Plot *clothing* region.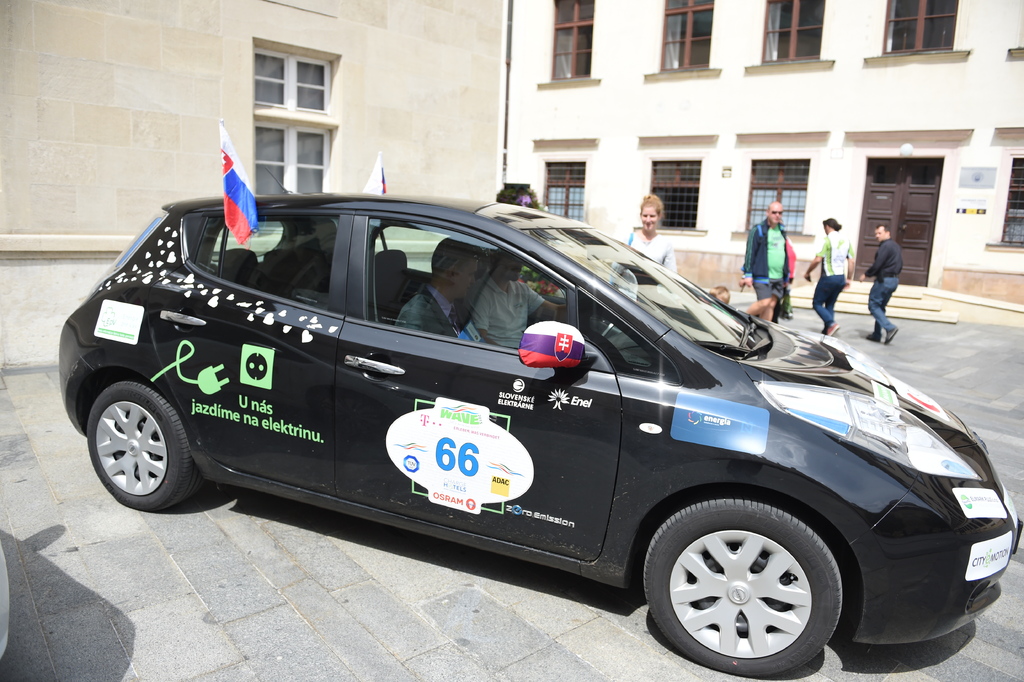
Plotted at {"left": 611, "top": 225, "right": 678, "bottom": 278}.
